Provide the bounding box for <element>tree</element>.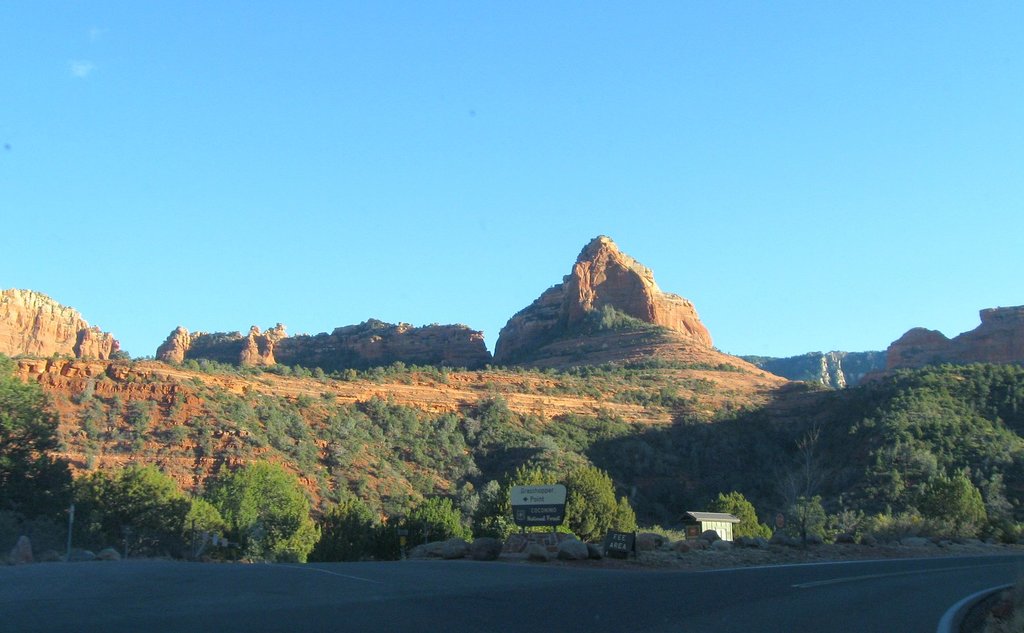
<bbox>330, 496, 388, 567</bbox>.
